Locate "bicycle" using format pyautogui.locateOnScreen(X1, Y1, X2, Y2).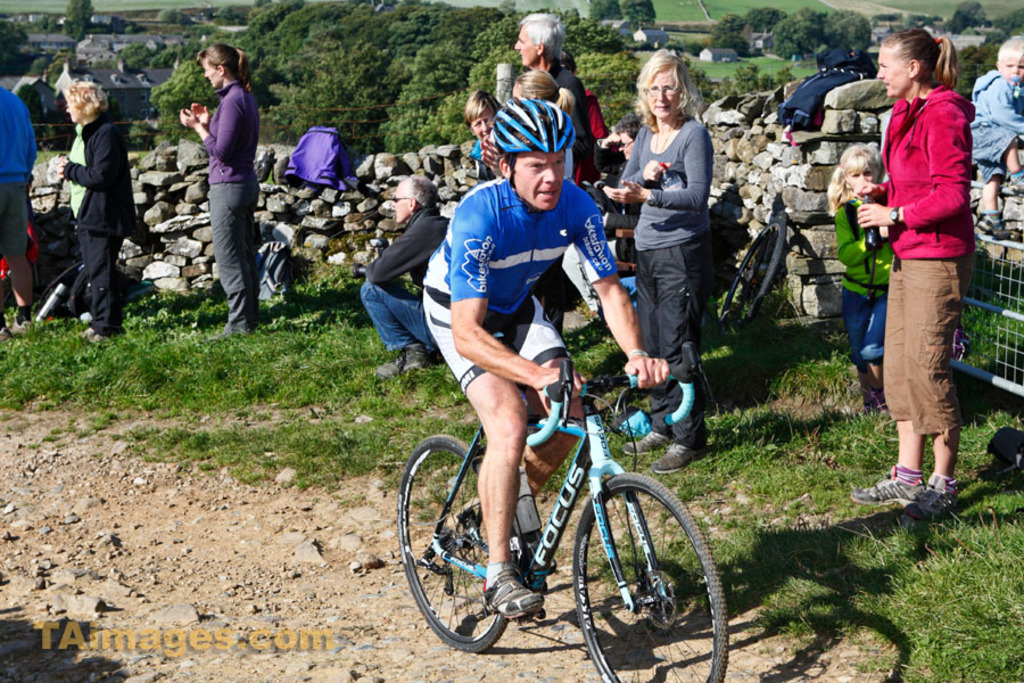
pyautogui.locateOnScreen(402, 331, 725, 673).
